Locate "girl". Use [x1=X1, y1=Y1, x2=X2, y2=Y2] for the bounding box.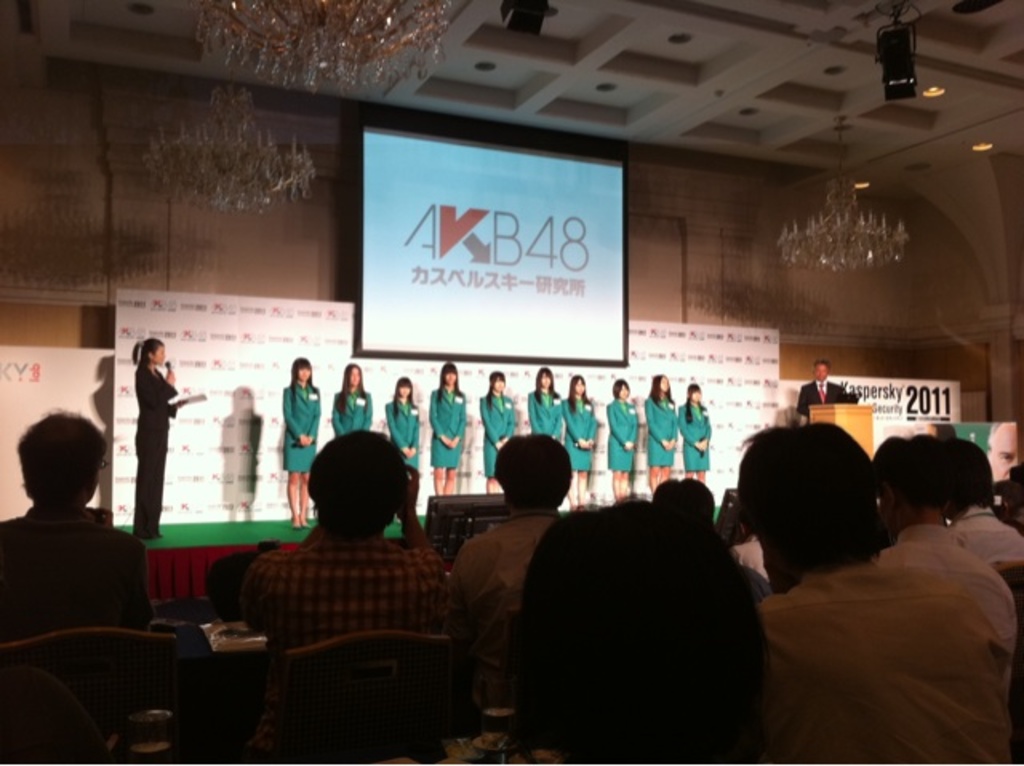
[x1=435, y1=360, x2=469, y2=489].
